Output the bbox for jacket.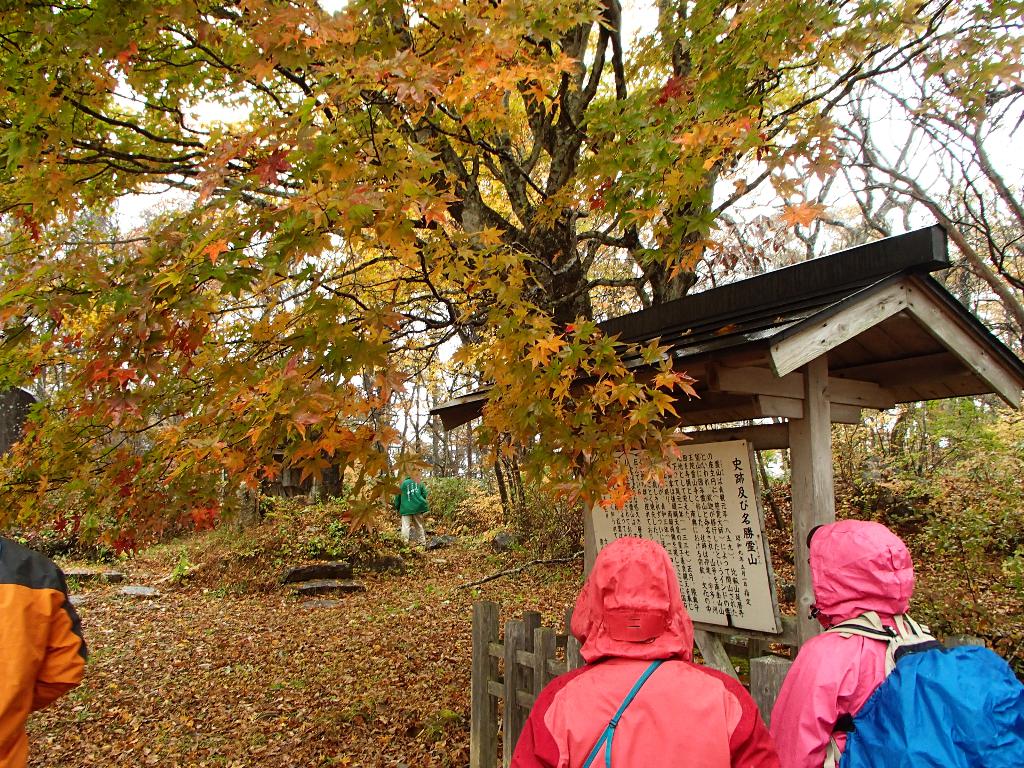
767:517:935:767.
